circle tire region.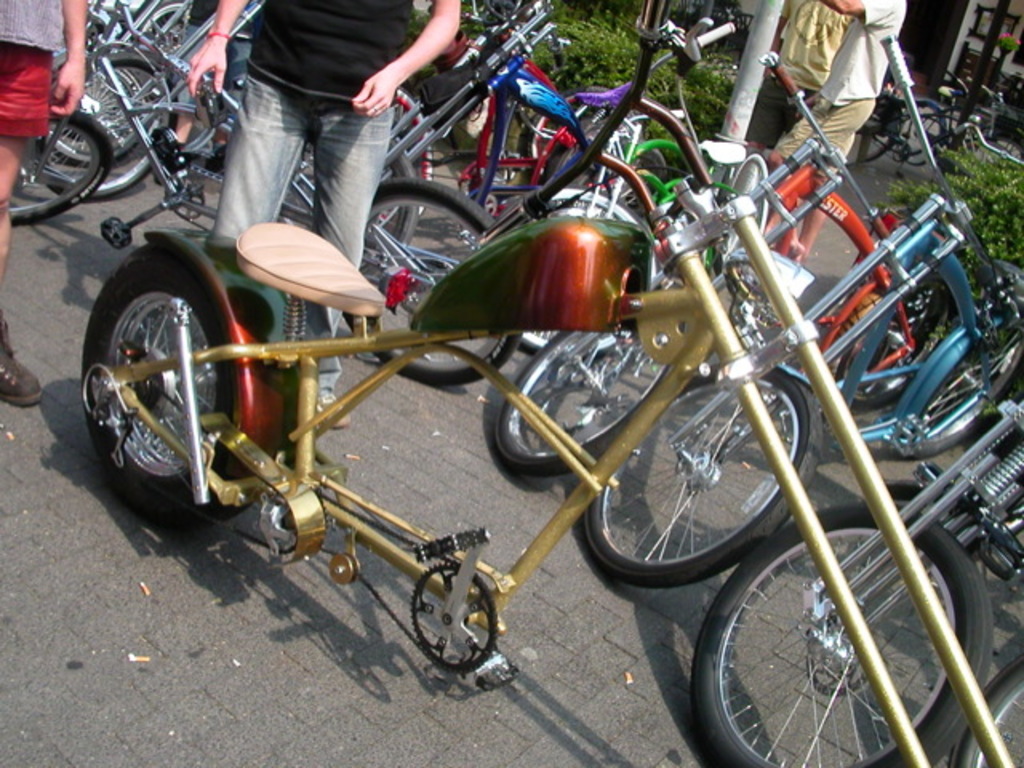
Region: (85,245,264,533).
